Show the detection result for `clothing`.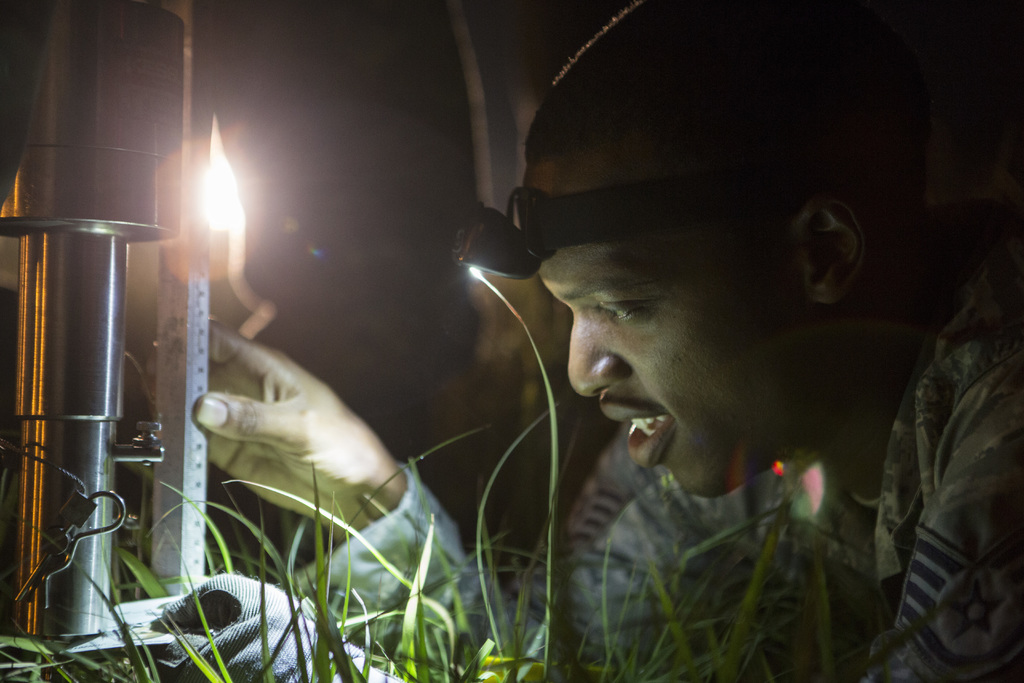
bbox=(288, 253, 1023, 682).
